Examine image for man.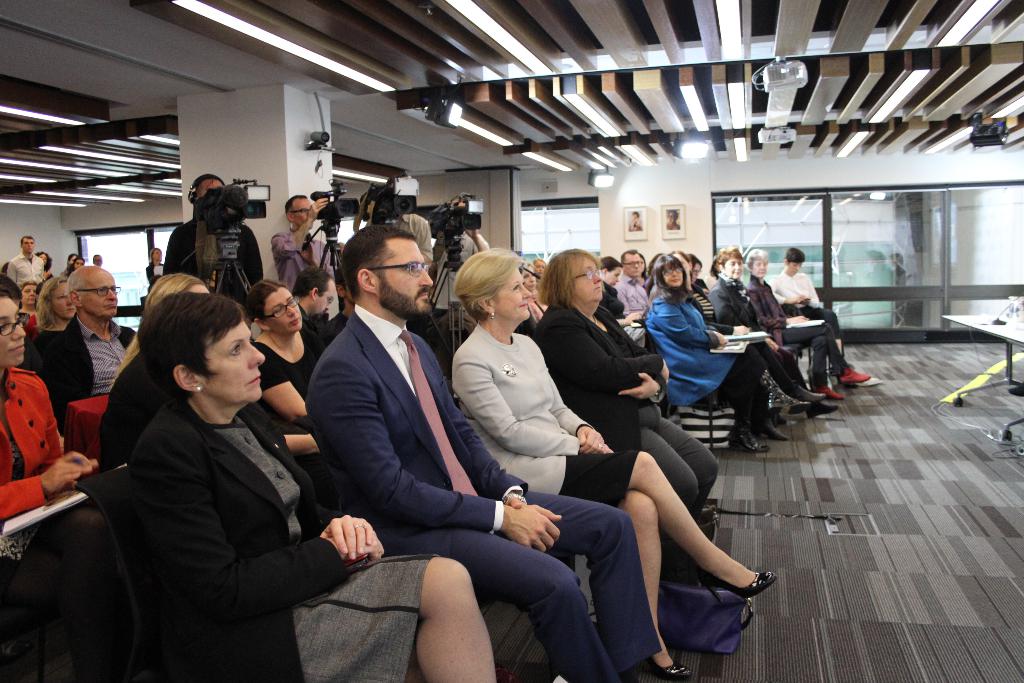
Examination result: pyautogui.locateOnScreen(278, 197, 340, 314).
